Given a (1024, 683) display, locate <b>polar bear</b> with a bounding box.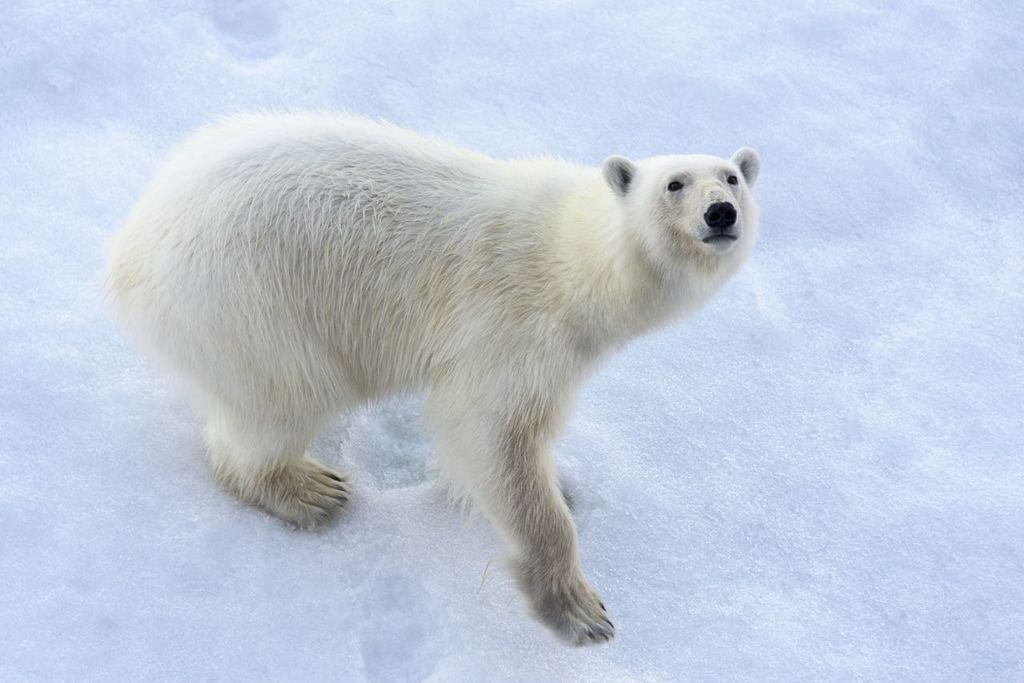
Located: [102, 99, 756, 645].
